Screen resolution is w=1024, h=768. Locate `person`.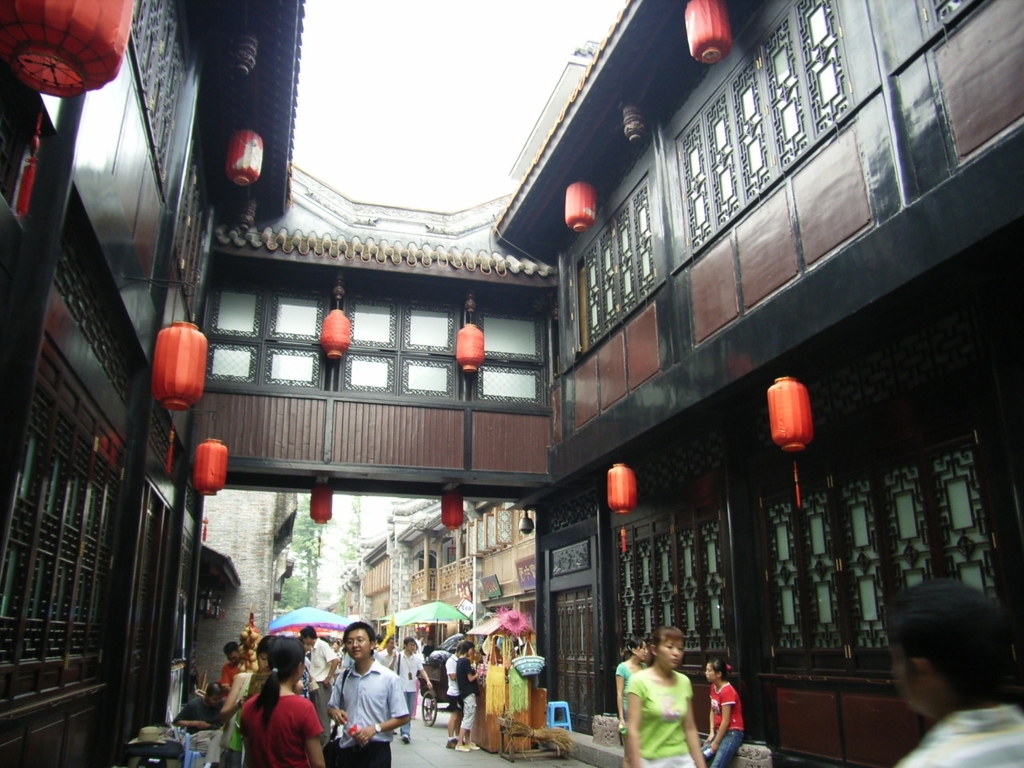
detection(615, 632, 646, 738).
